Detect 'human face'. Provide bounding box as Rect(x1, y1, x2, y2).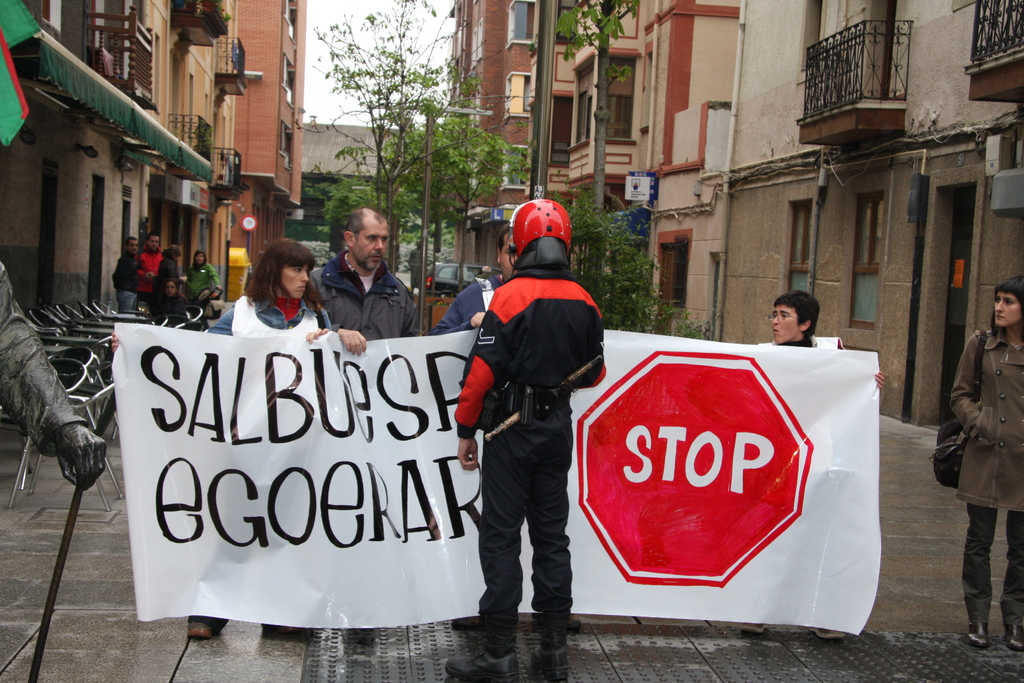
Rect(995, 294, 1023, 325).
